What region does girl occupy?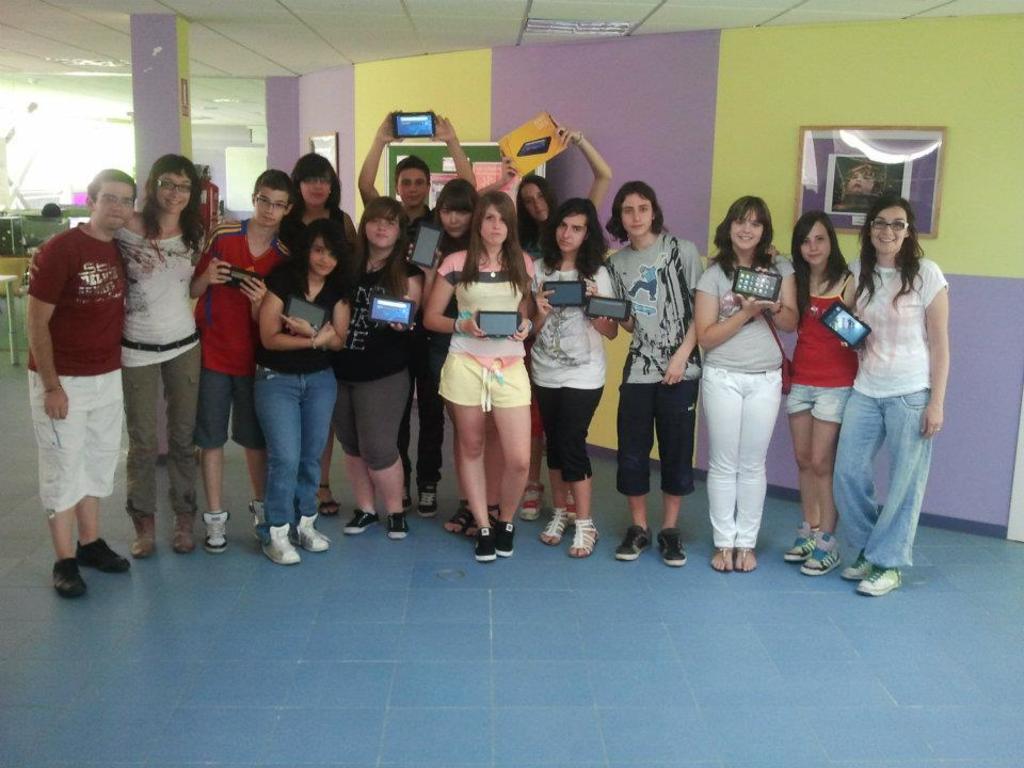
bbox=(692, 197, 802, 573).
